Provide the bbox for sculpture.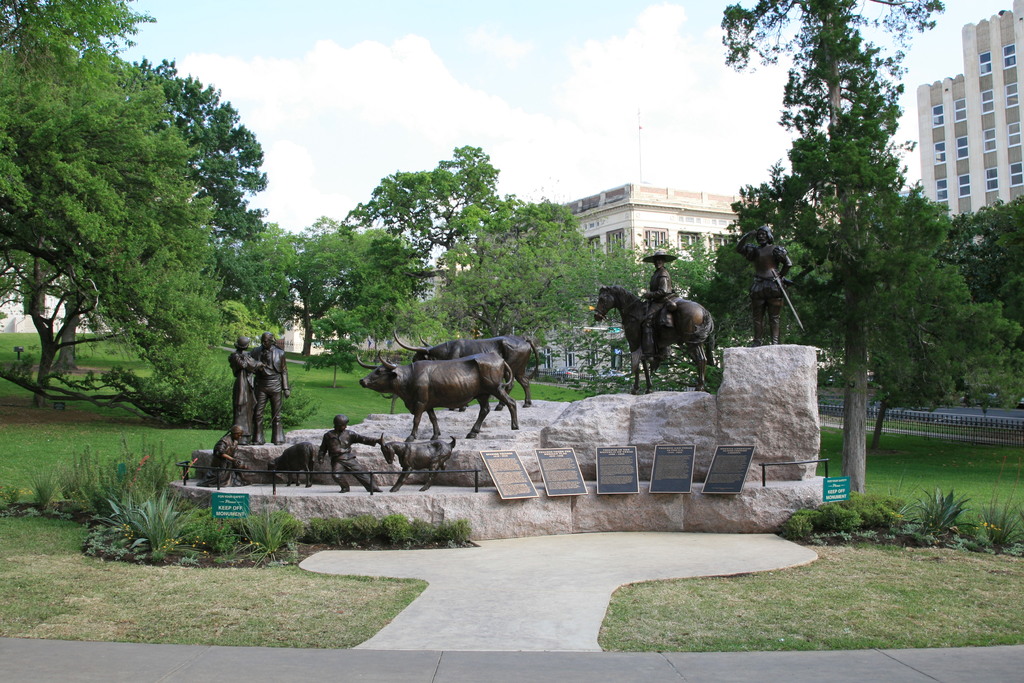
[225,333,268,426].
